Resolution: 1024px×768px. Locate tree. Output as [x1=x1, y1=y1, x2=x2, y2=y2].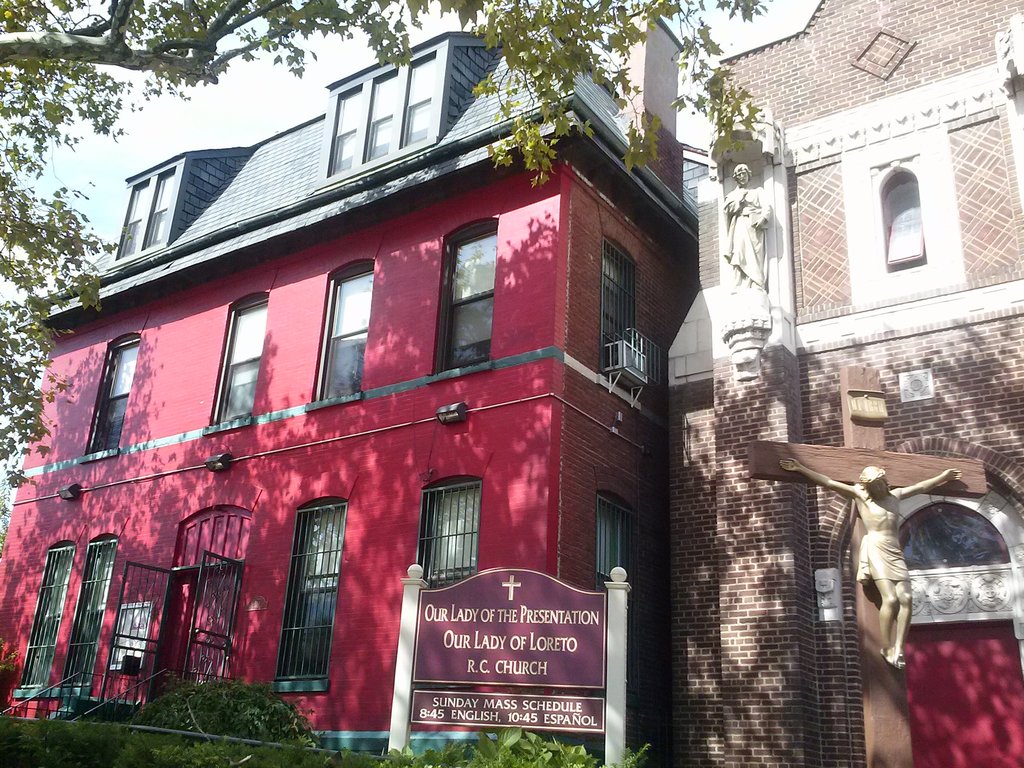
[x1=137, y1=664, x2=313, y2=756].
